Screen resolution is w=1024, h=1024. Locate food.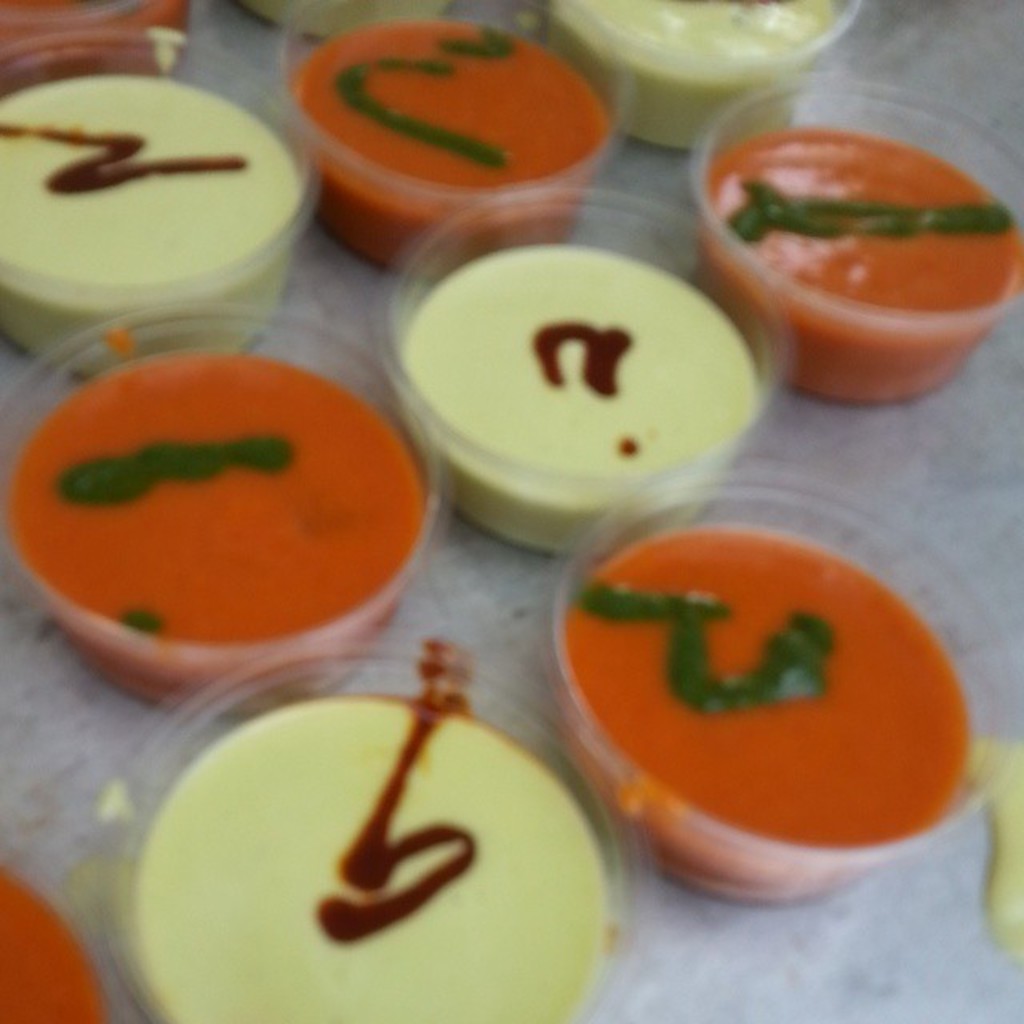
Rect(0, 0, 195, 99).
